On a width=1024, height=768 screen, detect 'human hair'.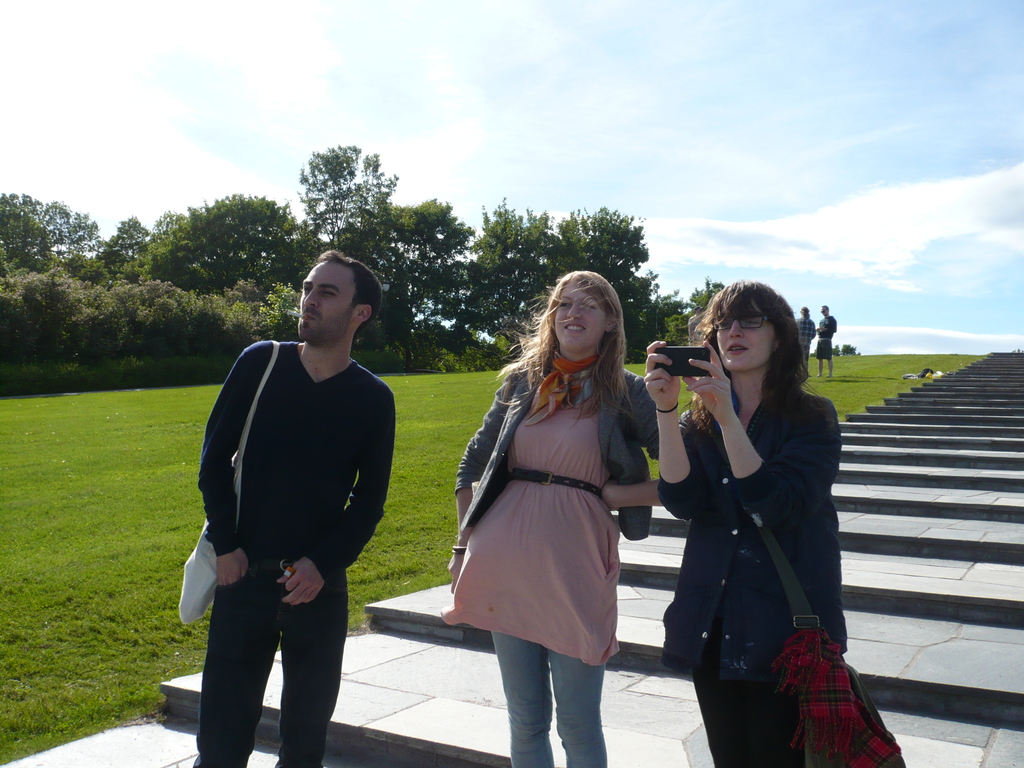
317, 249, 388, 347.
